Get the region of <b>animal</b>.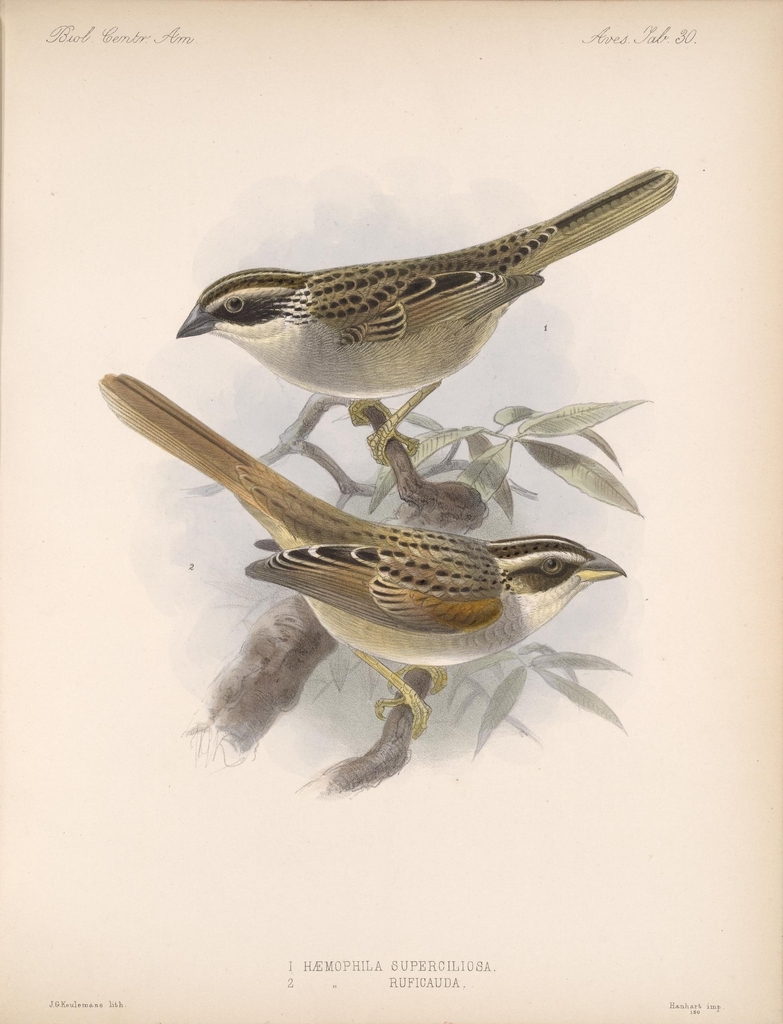
177/164/675/468.
